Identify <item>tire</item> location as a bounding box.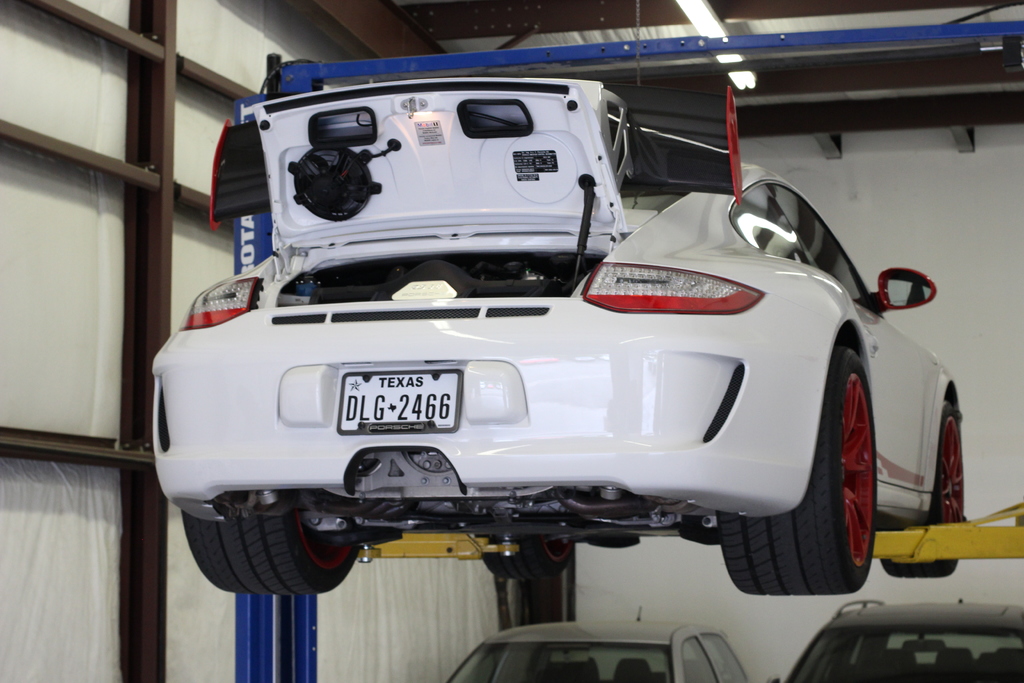
{"x1": 480, "y1": 531, "x2": 570, "y2": 576}.
